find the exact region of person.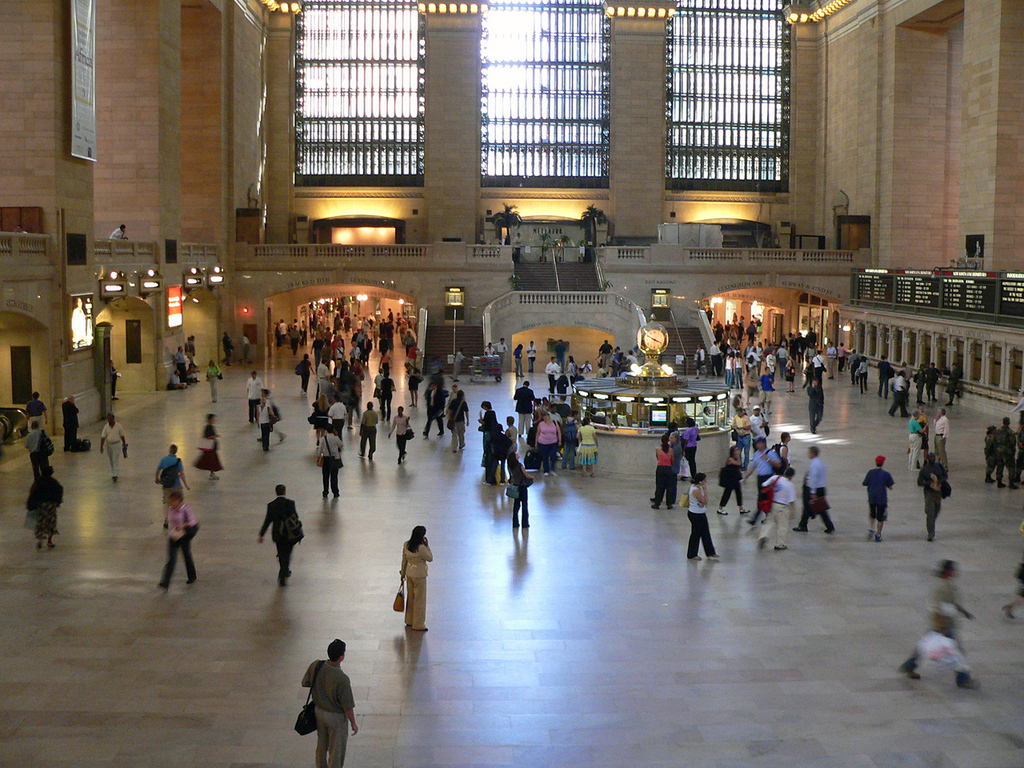
Exact region: [161, 495, 207, 592].
